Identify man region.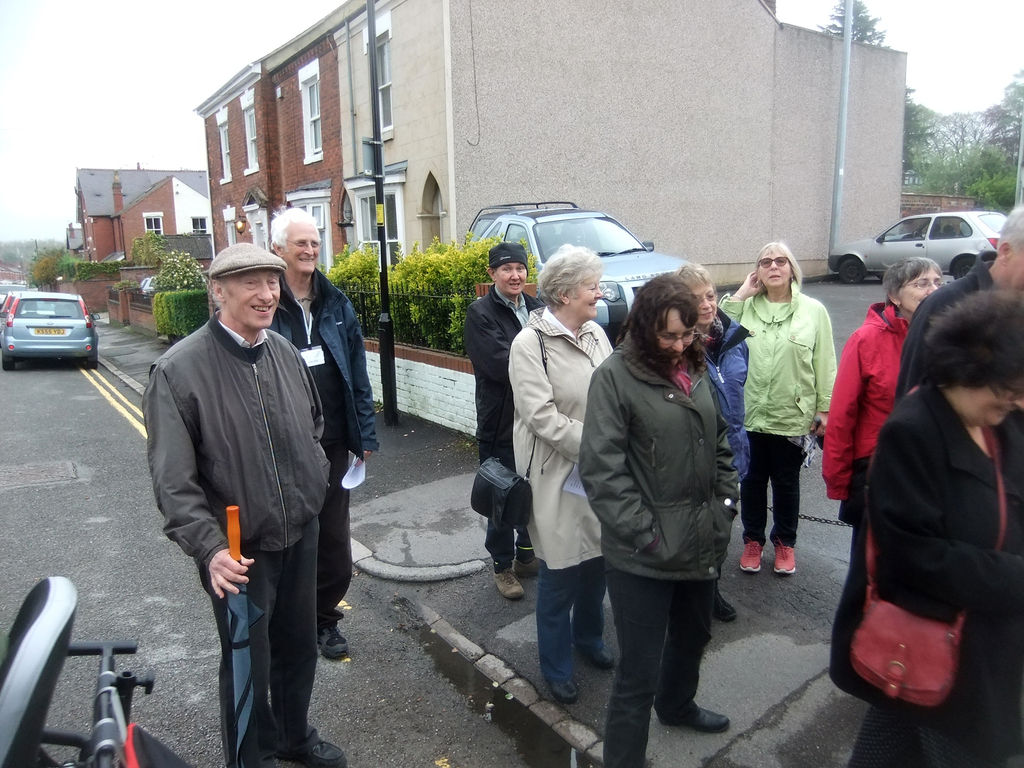
Region: BBox(132, 186, 355, 767).
